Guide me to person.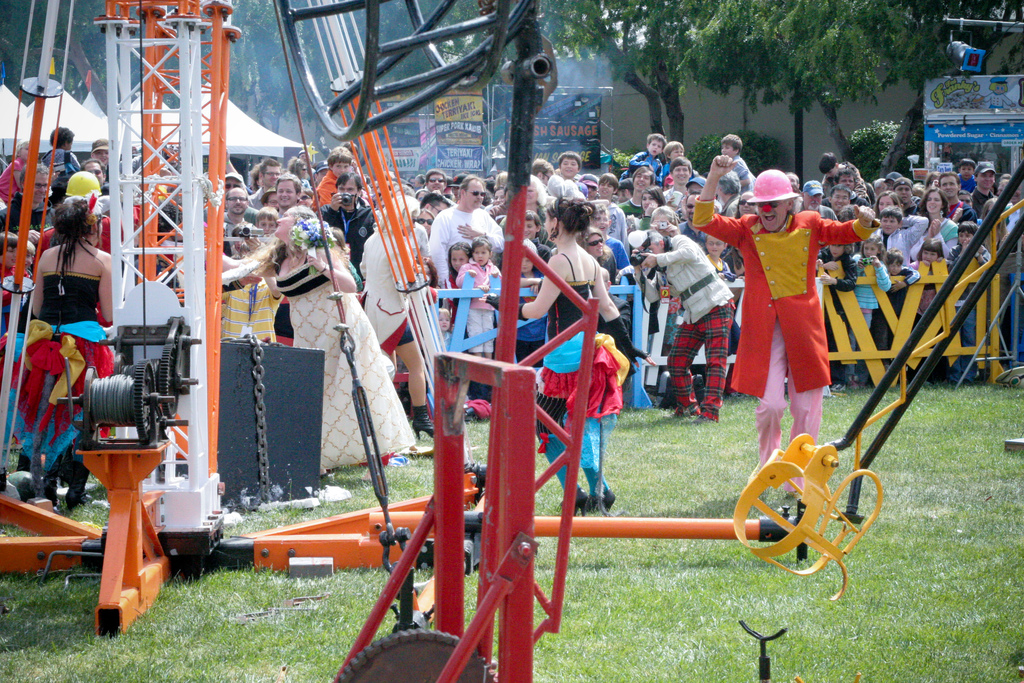
Guidance: pyautogui.locateOnScreen(484, 194, 656, 521).
